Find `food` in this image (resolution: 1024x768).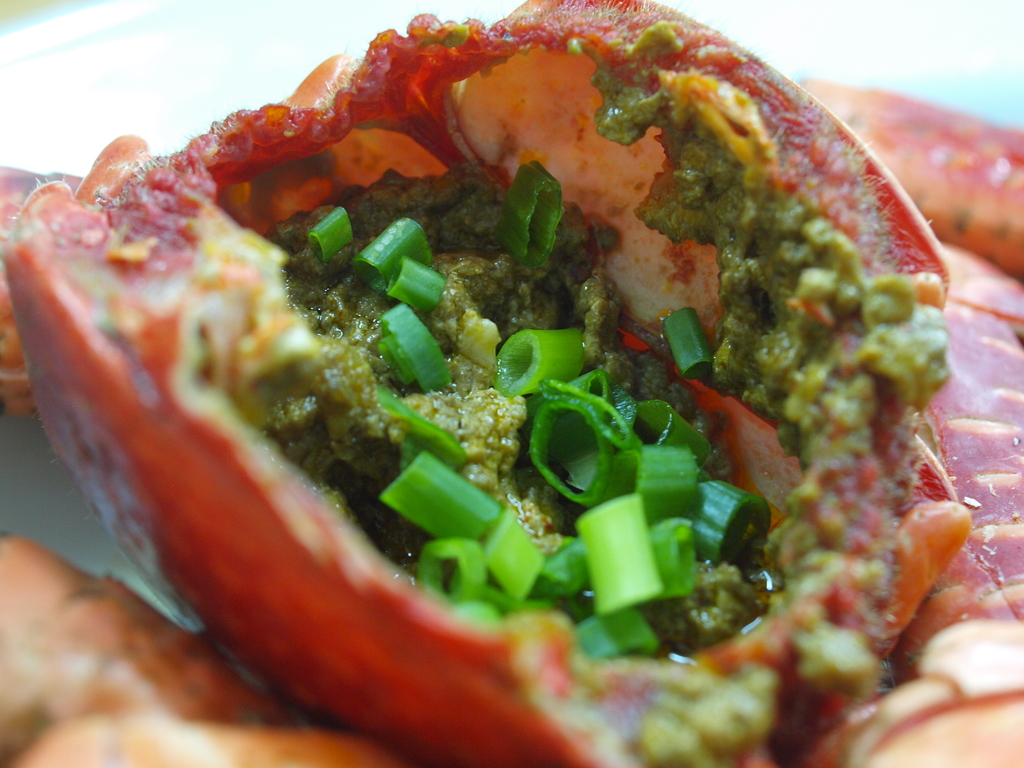
detection(0, 160, 36, 415).
